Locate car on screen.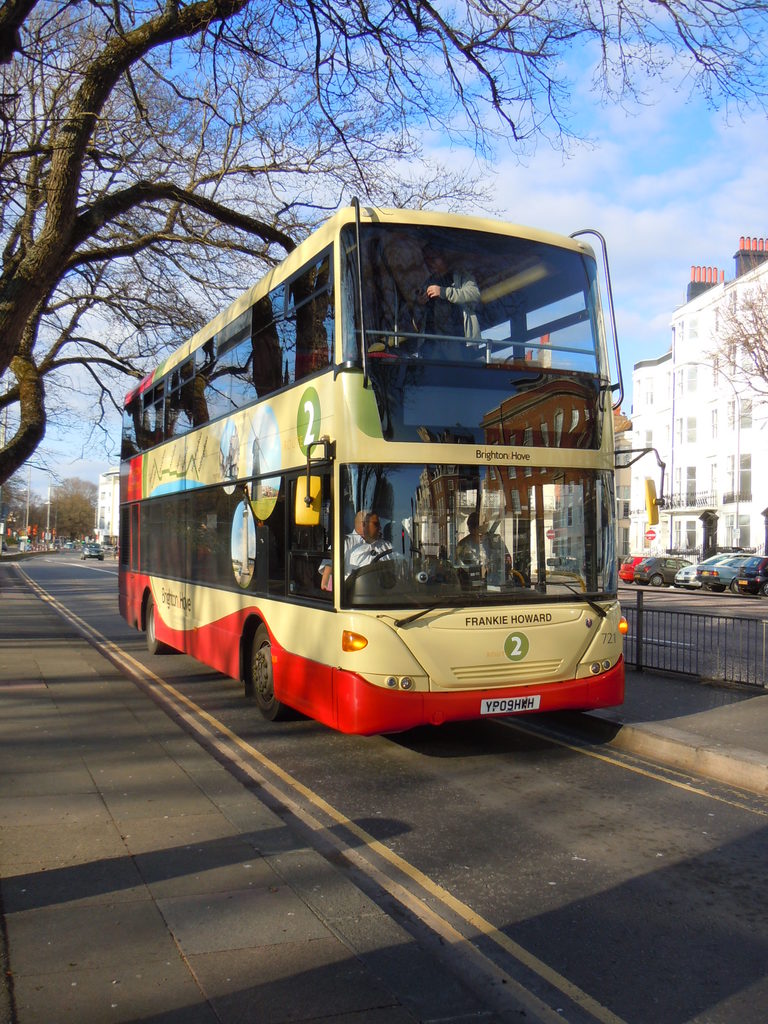
On screen at BBox(632, 552, 693, 588).
